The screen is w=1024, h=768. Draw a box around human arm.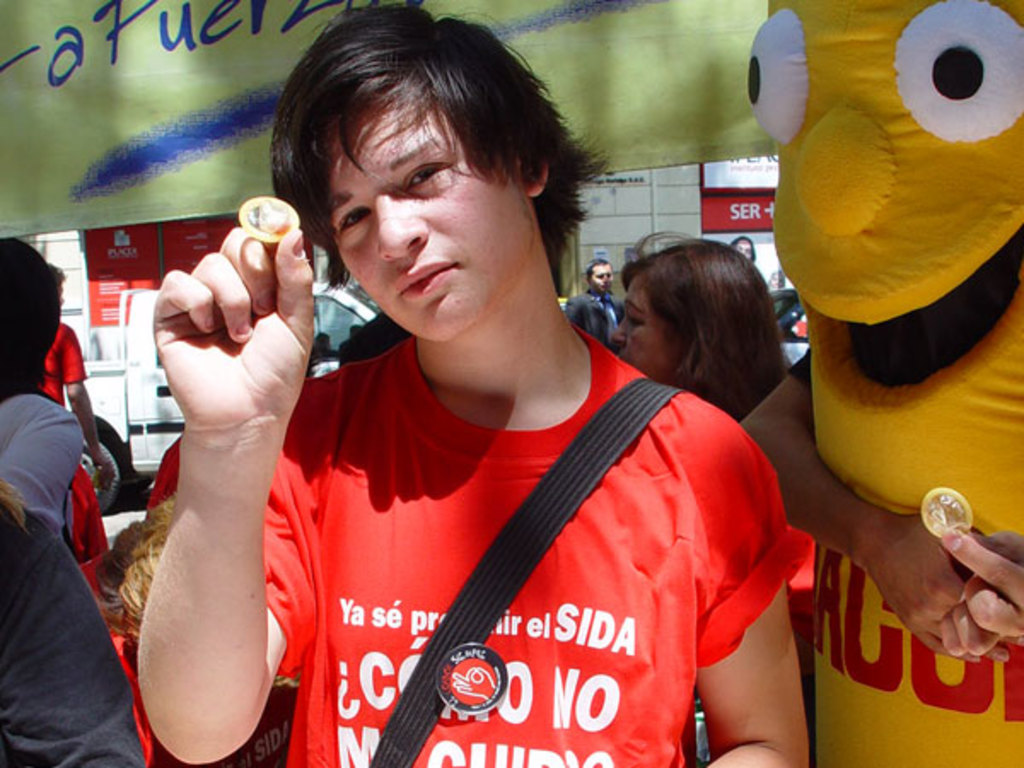
{"x1": 99, "y1": 138, "x2": 319, "y2": 766}.
